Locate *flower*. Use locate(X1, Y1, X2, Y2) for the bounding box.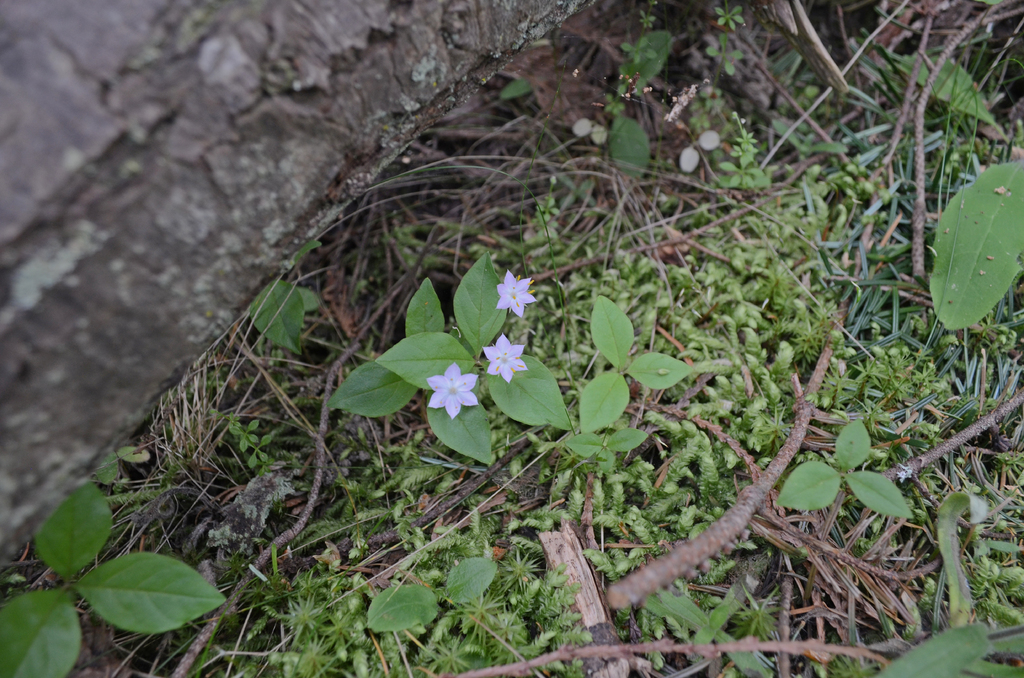
locate(470, 264, 549, 327).
